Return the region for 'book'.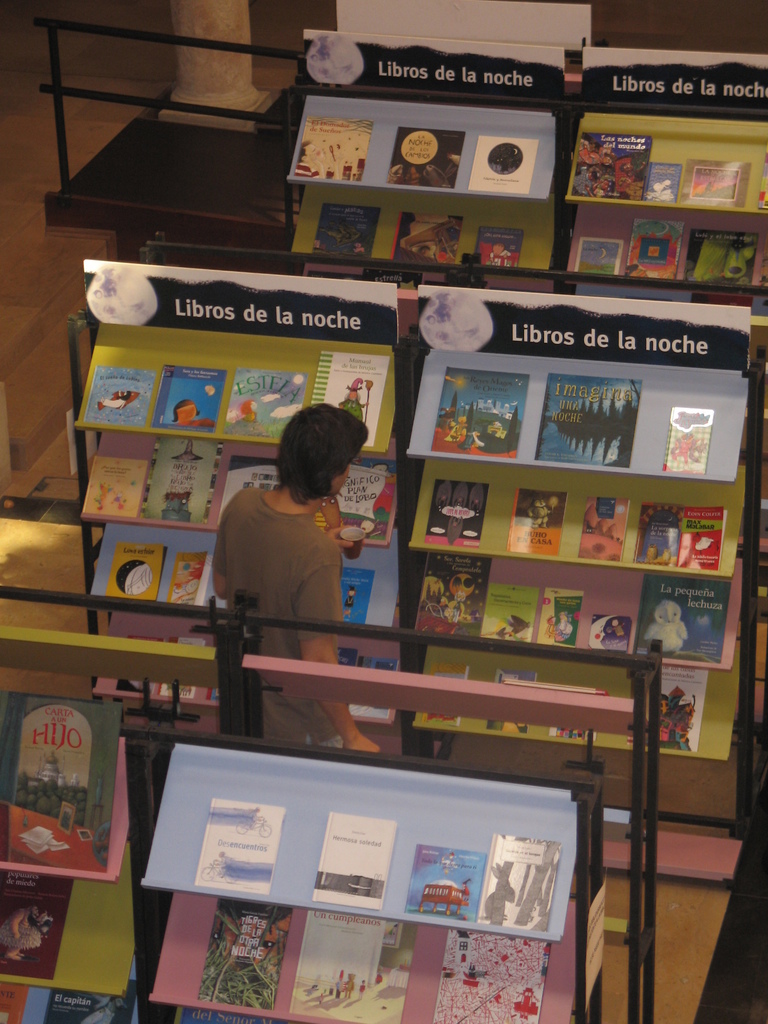
rect(156, 648, 212, 721).
